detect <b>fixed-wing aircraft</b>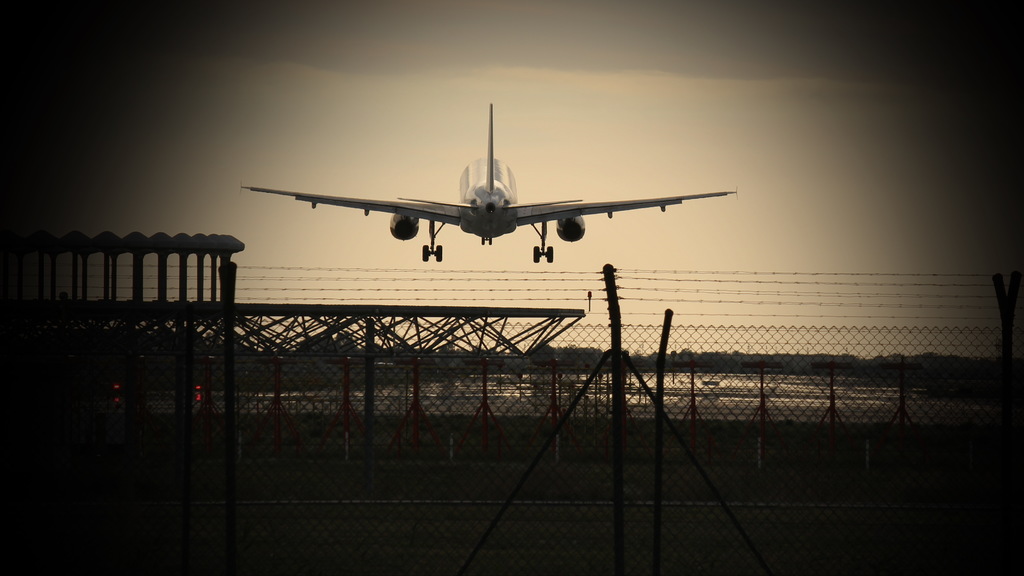
locate(243, 100, 744, 272)
